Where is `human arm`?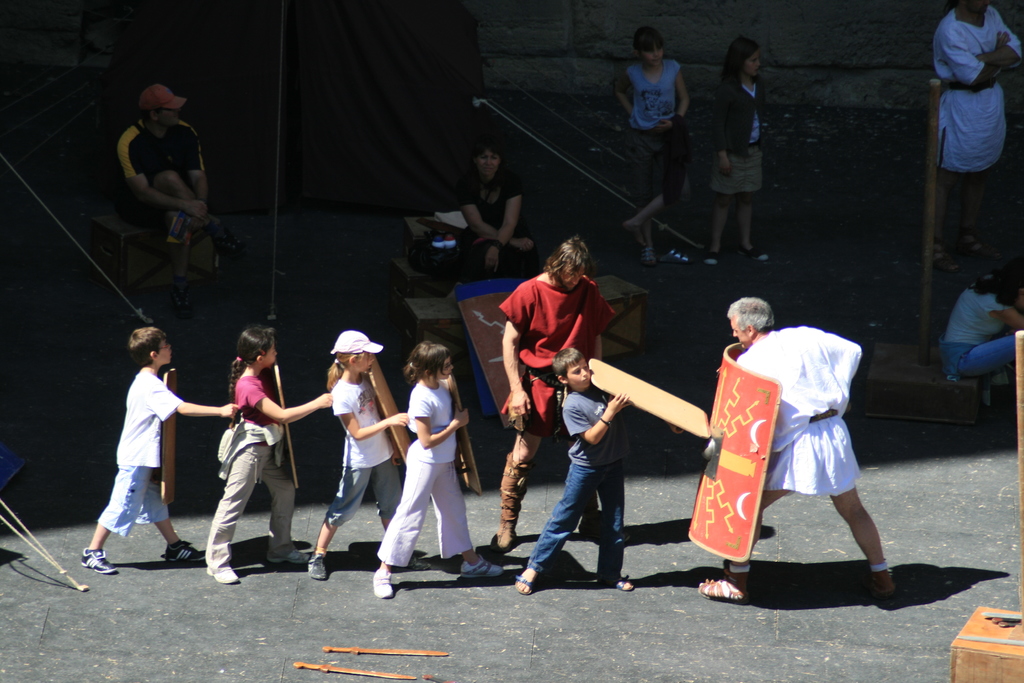
l=148, t=379, r=239, b=416.
